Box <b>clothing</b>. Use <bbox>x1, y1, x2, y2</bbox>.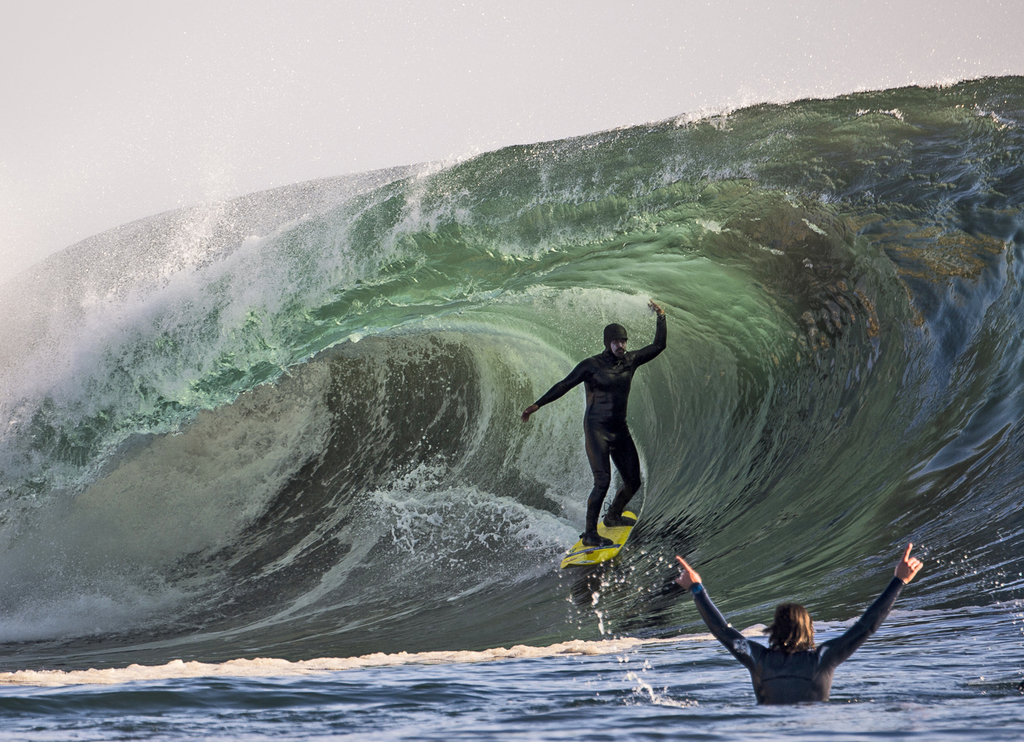
<bbox>690, 577, 905, 711</bbox>.
